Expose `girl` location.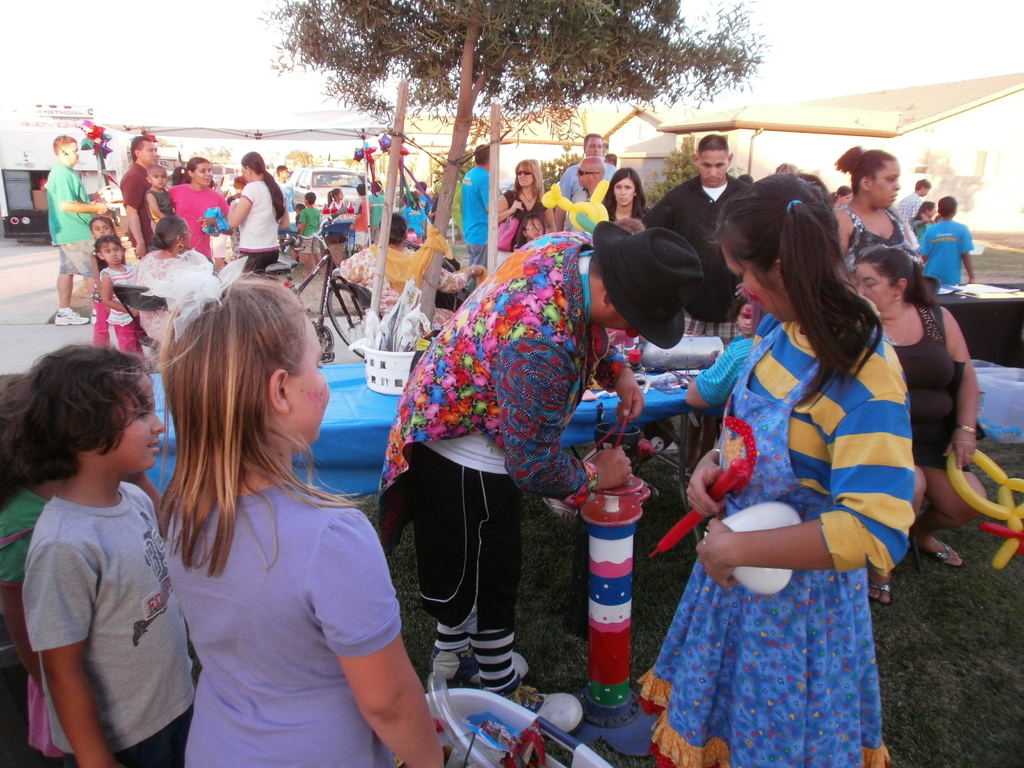
Exposed at x1=8 y1=344 x2=198 y2=767.
